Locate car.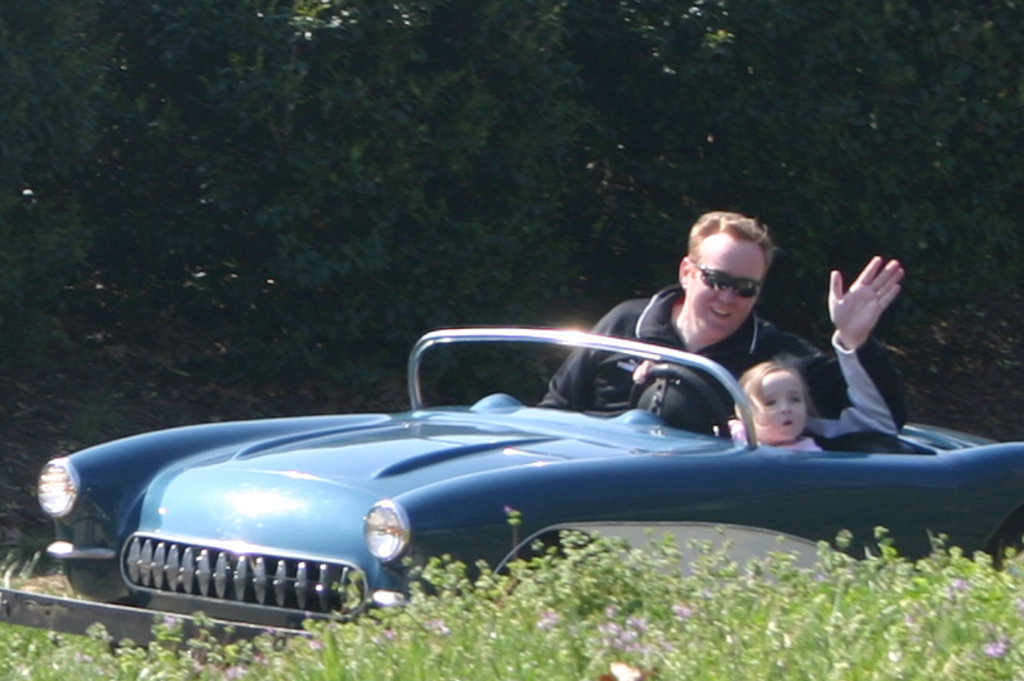
Bounding box: l=0, t=324, r=1019, b=652.
